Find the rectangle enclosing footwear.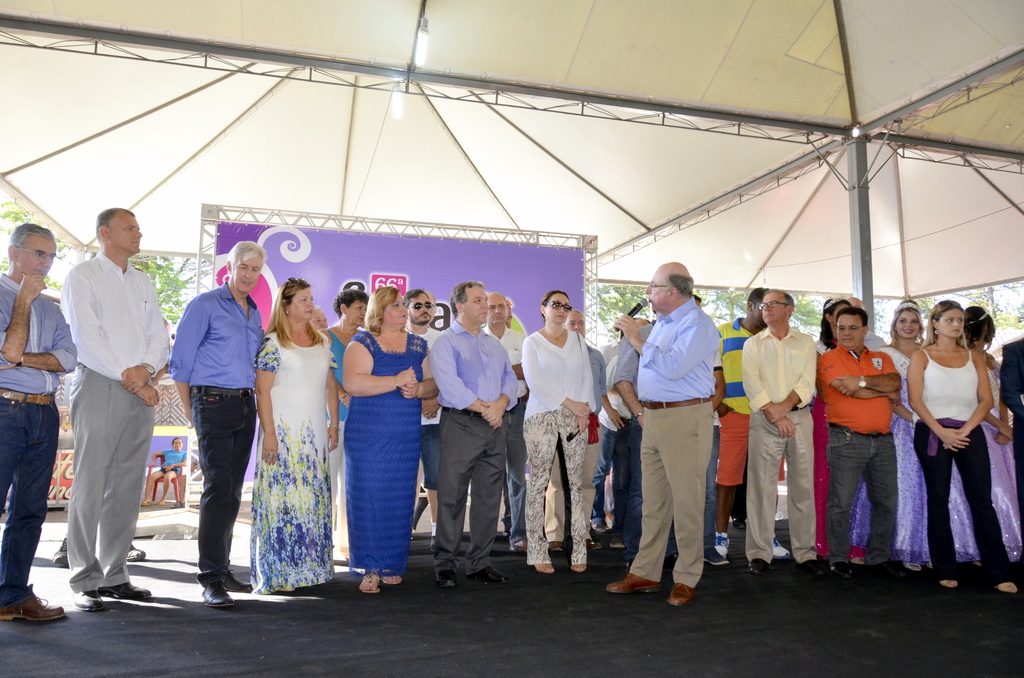
bbox=(831, 560, 853, 577).
